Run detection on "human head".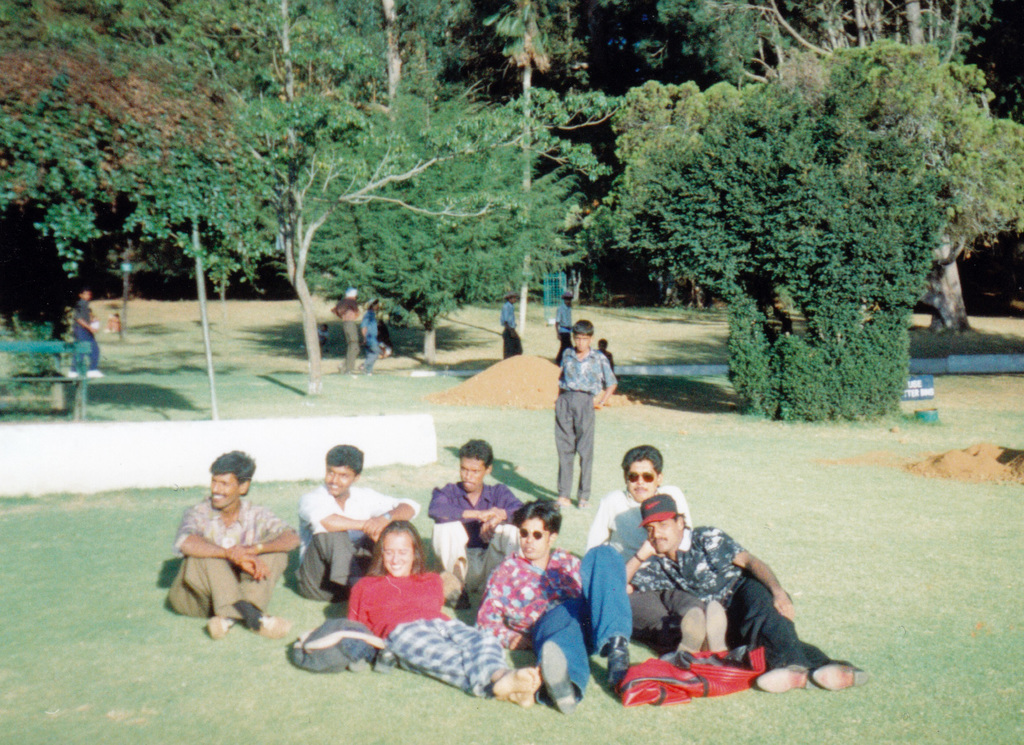
Result: crop(641, 499, 683, 554).
